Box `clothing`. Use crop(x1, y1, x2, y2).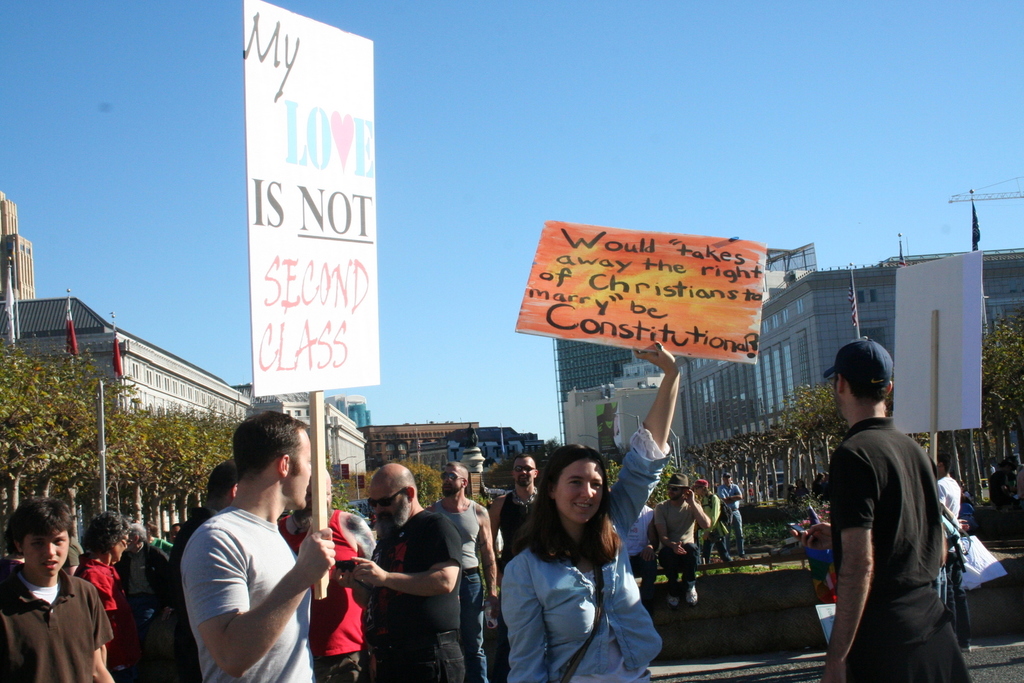
crop(307, 501, 362, 682).
